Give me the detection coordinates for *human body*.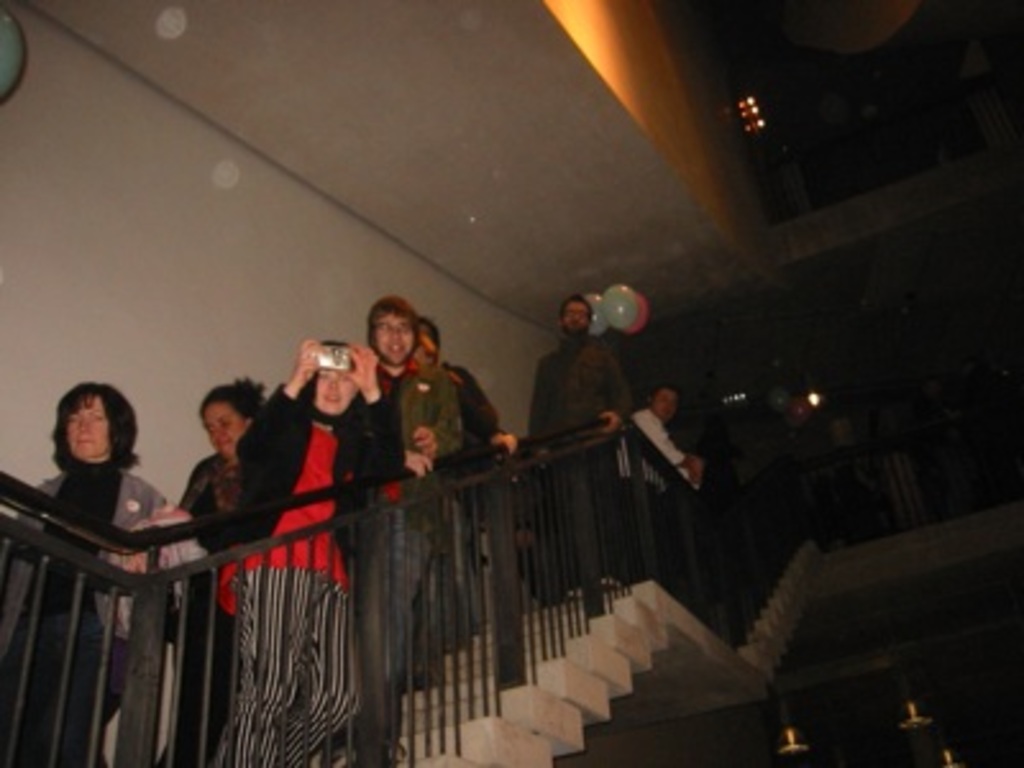
366 361 445 701.
